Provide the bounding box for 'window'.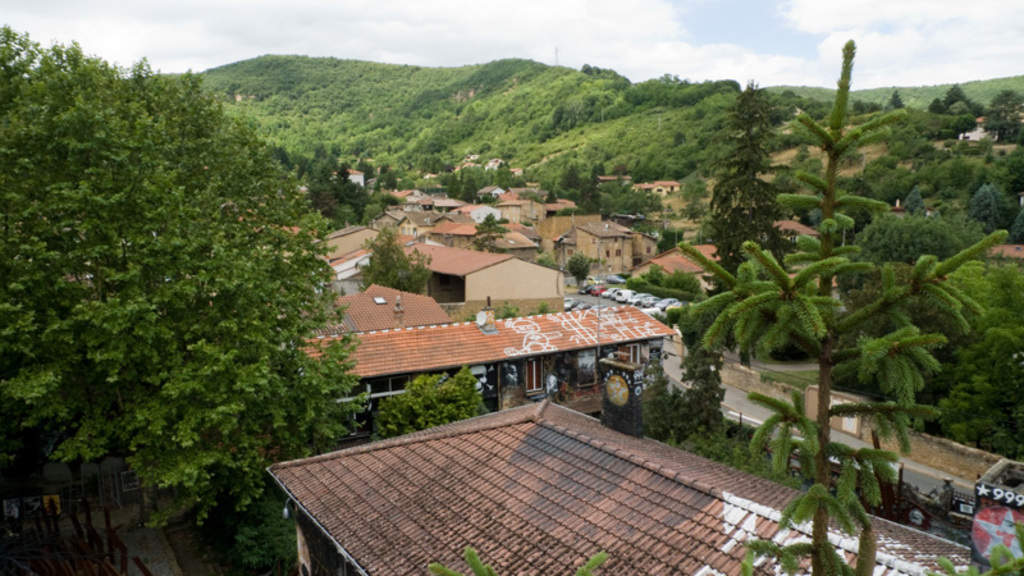
527, 358, 552, 393.
